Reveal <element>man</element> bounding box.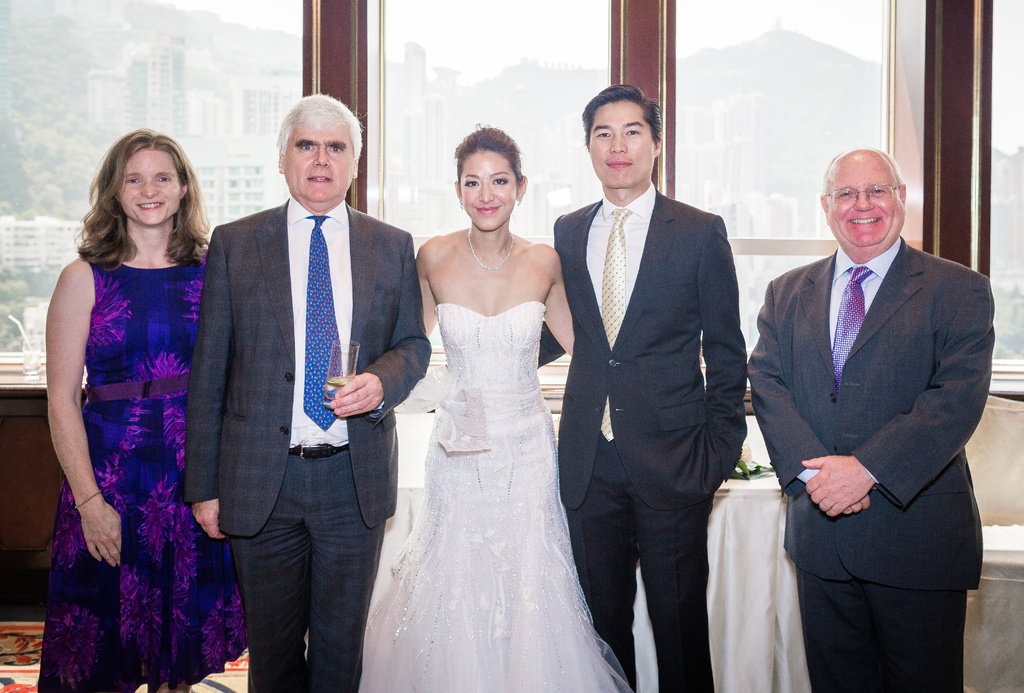
Revealed: 749/115/1006/692.
